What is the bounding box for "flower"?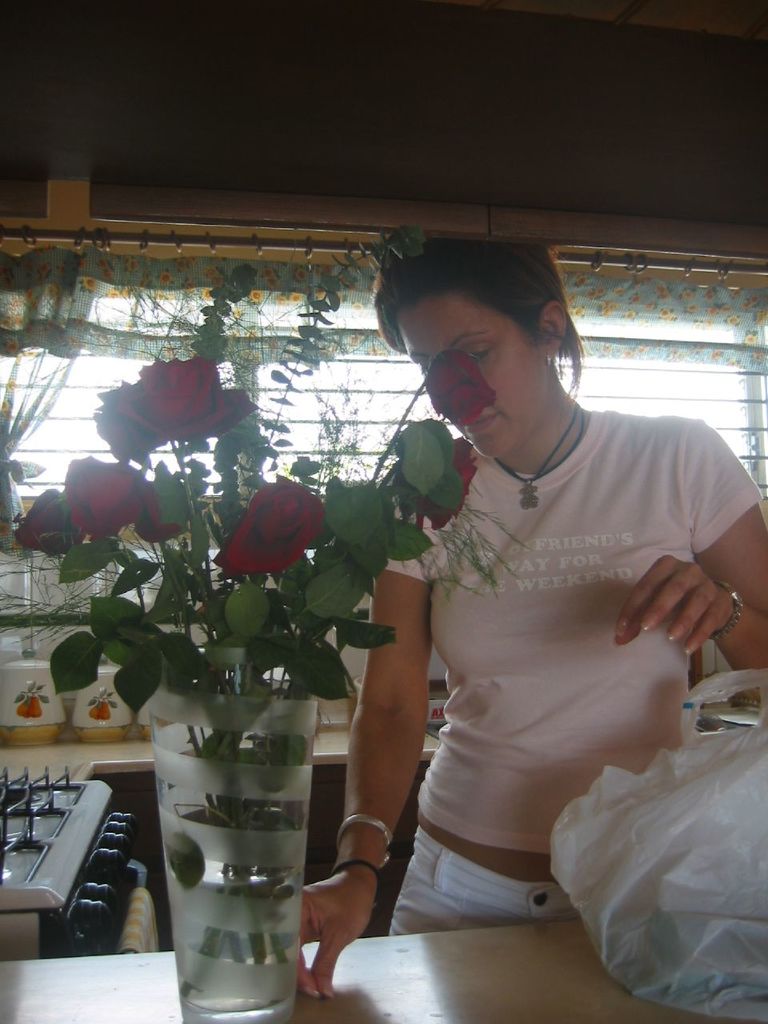
211/478/330/583.
